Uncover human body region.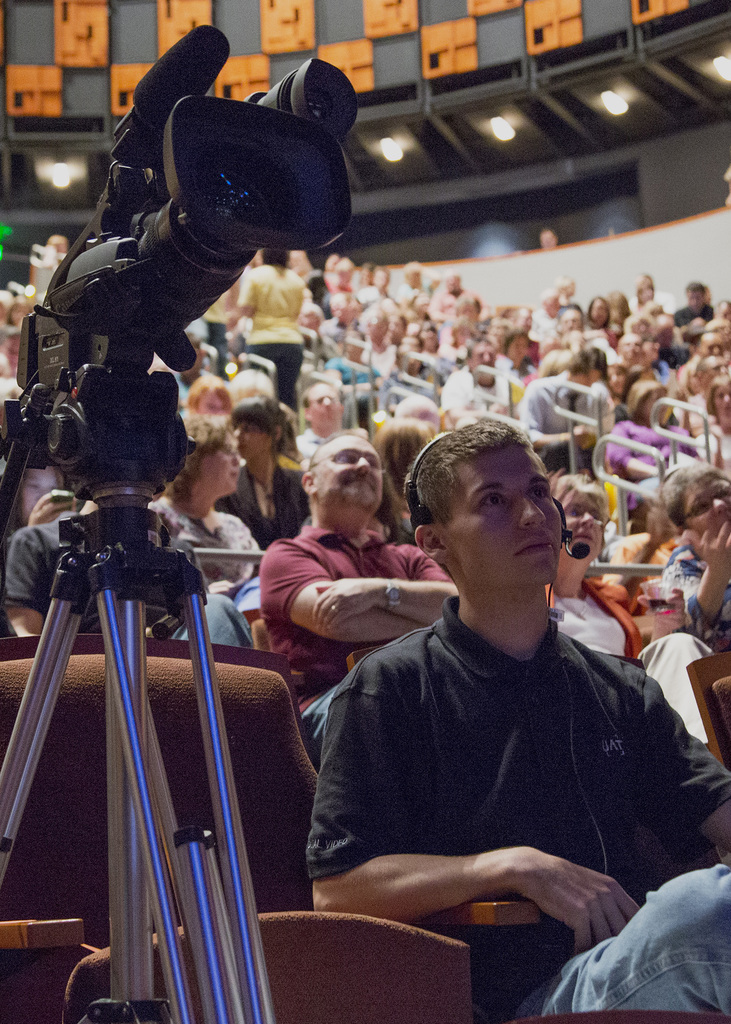
Uncovered: 554 311 582 349.
